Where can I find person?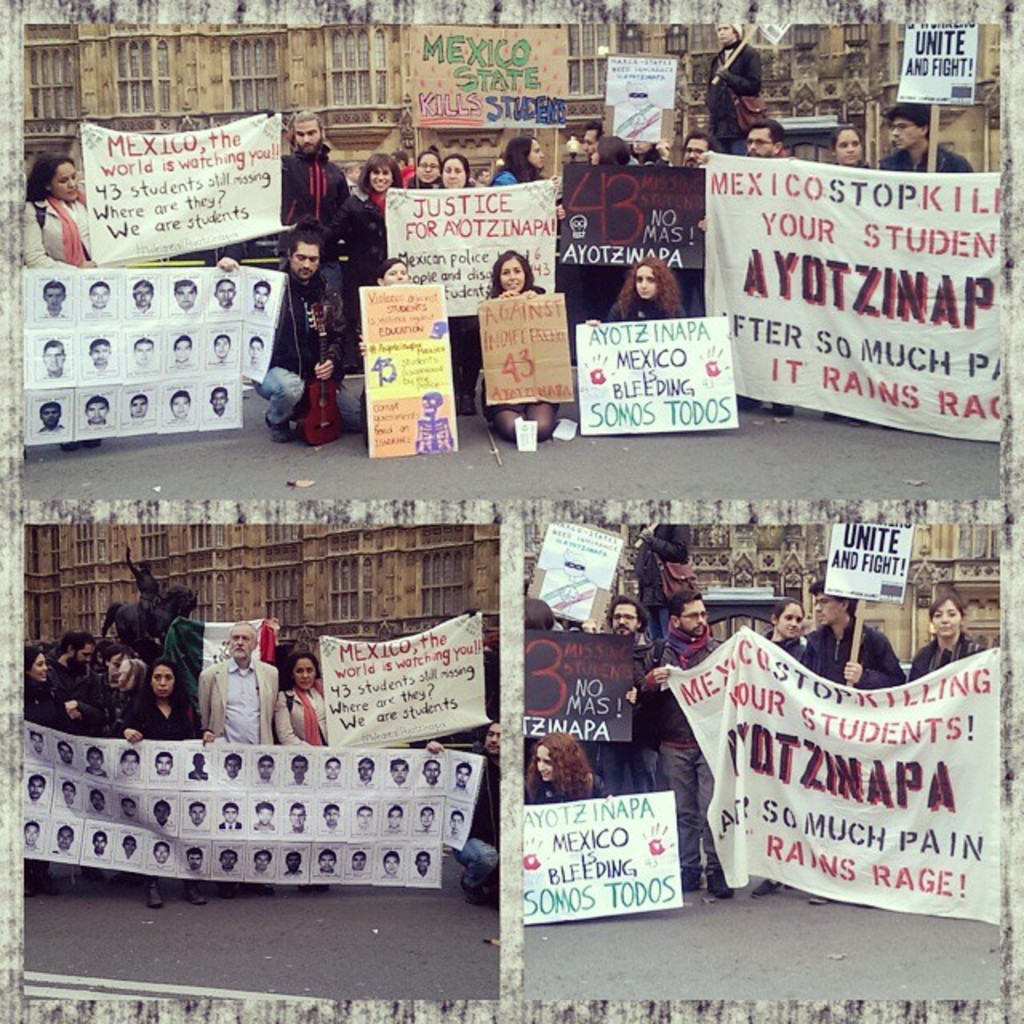
You can find it at region(24, 781, 54, 808).
